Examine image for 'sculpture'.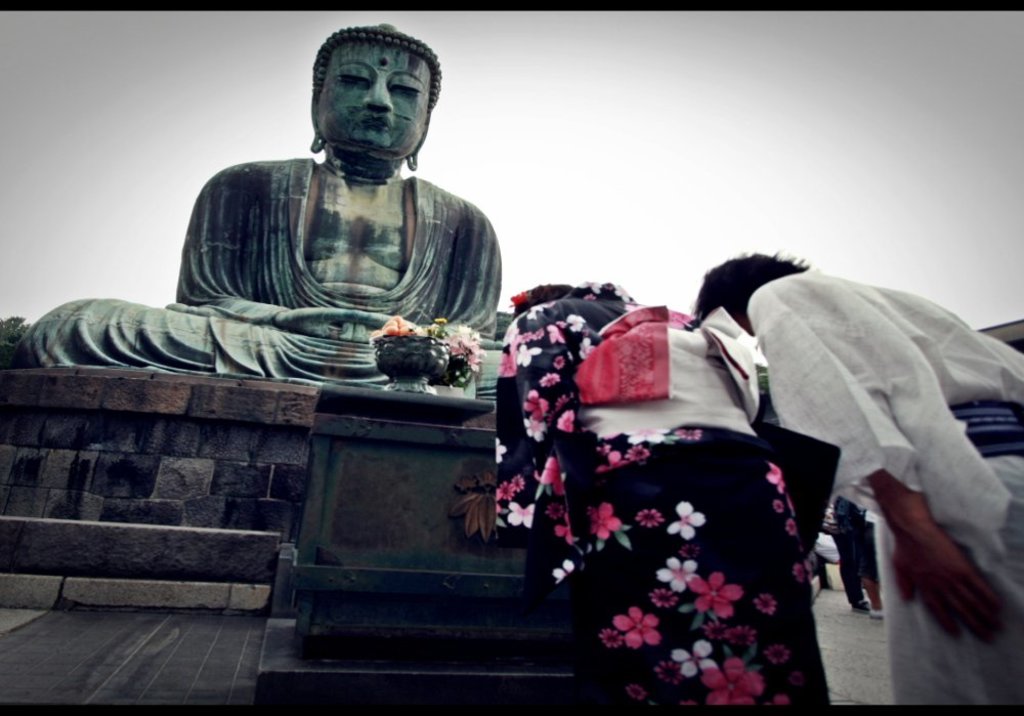
Examination result: [116,26,518,422].
